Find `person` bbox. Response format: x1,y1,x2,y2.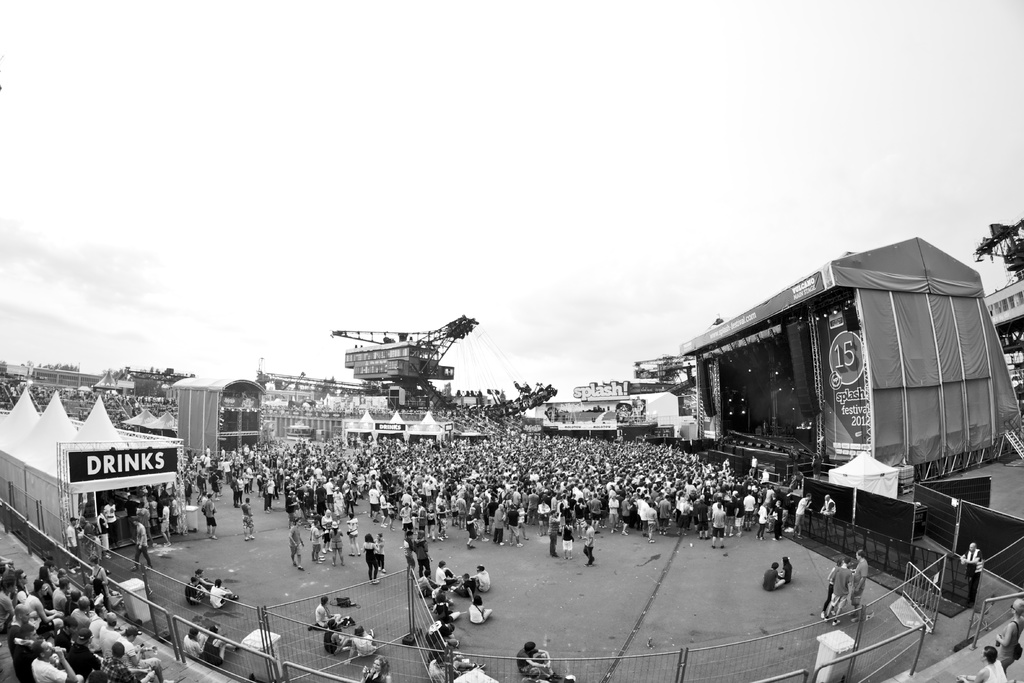
311,520,325,566.
